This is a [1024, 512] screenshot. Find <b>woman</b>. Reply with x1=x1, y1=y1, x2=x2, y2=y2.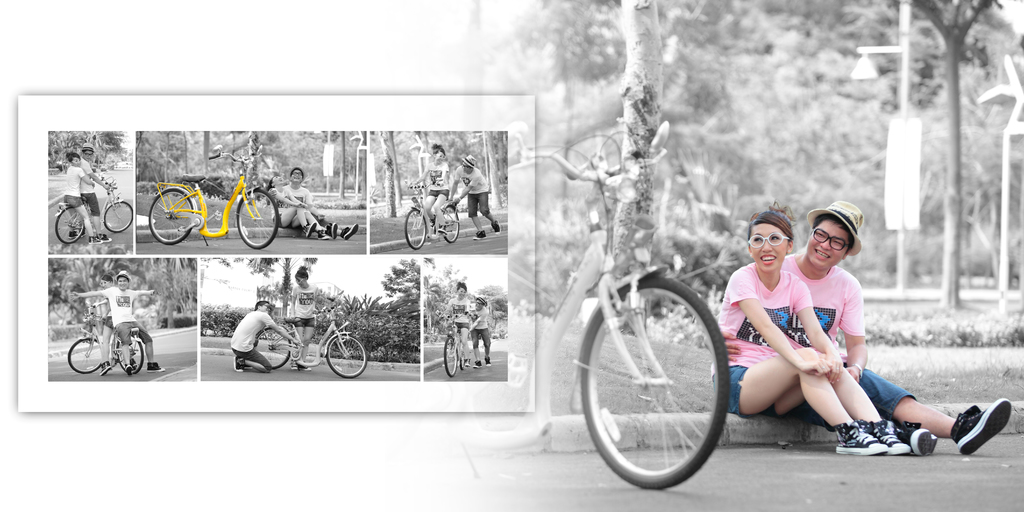
x1=439, y1=281, x2=476, y2=369.
